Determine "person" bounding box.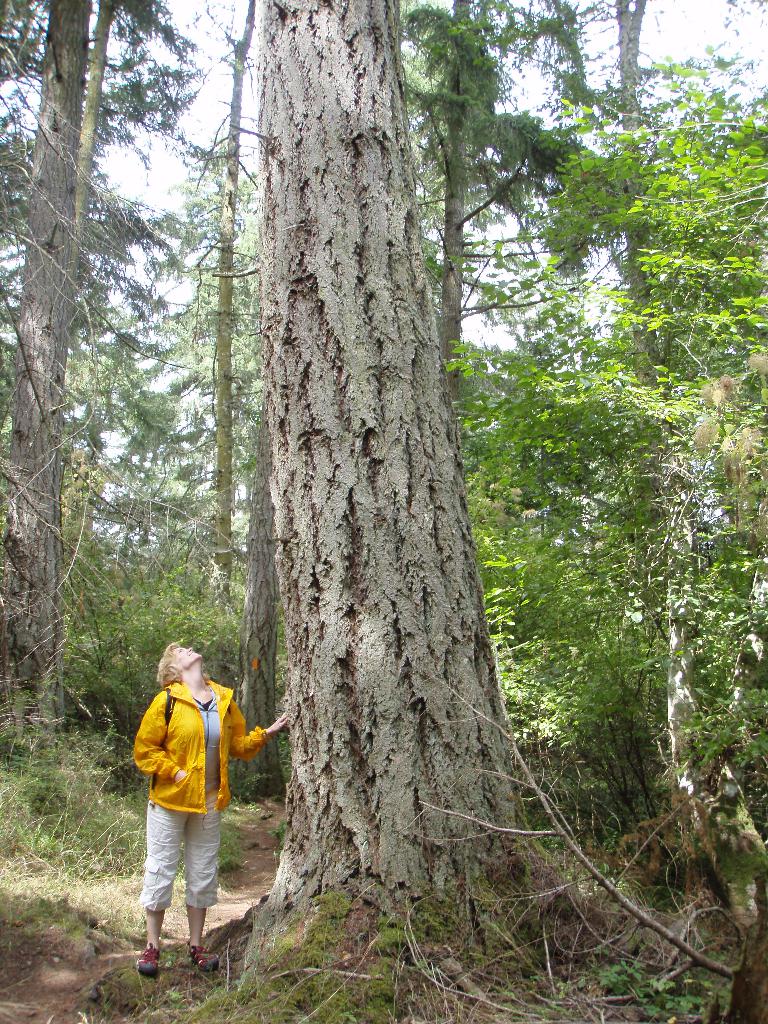
Determined: 134,618,268,950.
